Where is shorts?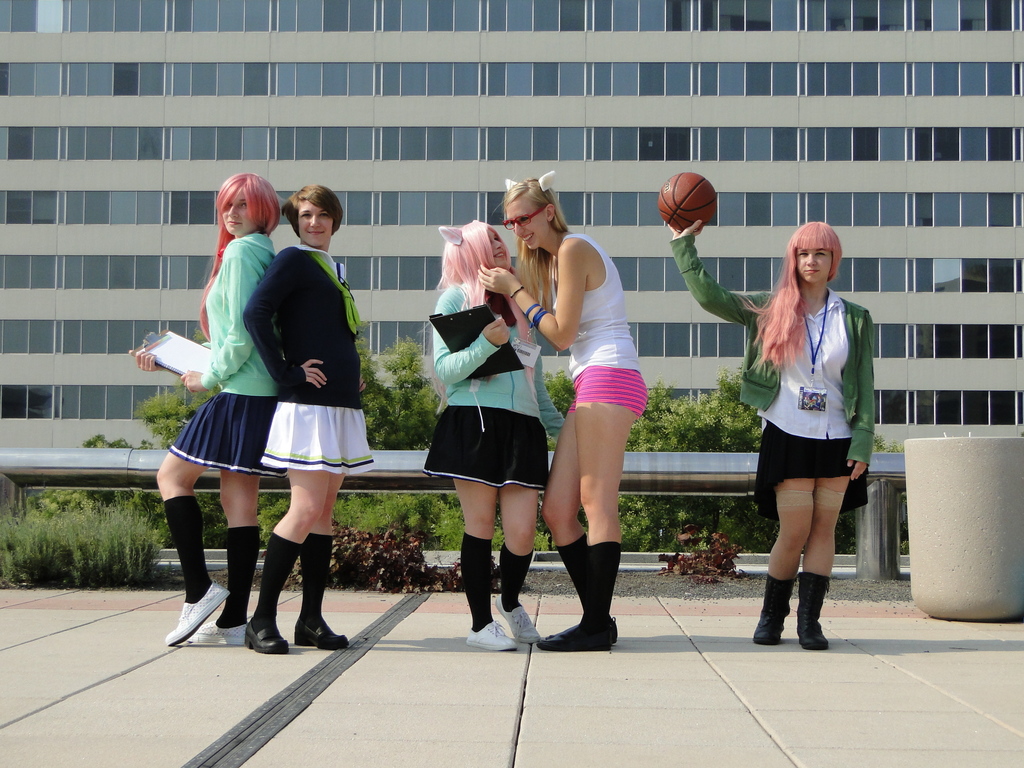
Rect(755, 420, 868, 520).
